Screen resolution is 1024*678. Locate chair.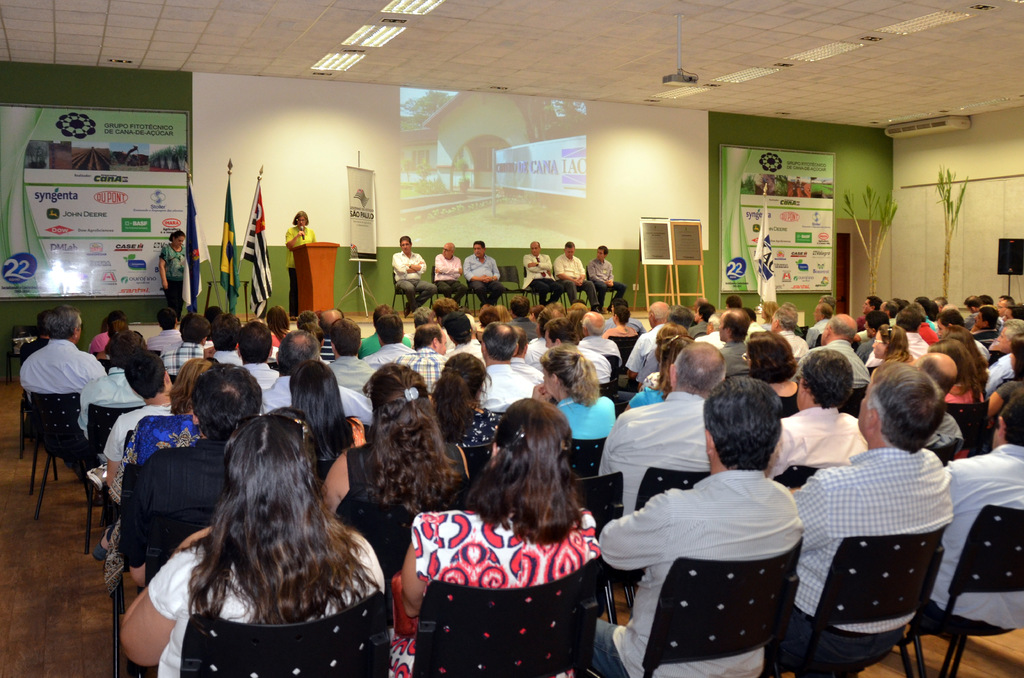
x1=455, y1=442, x2=493, y2=481.
